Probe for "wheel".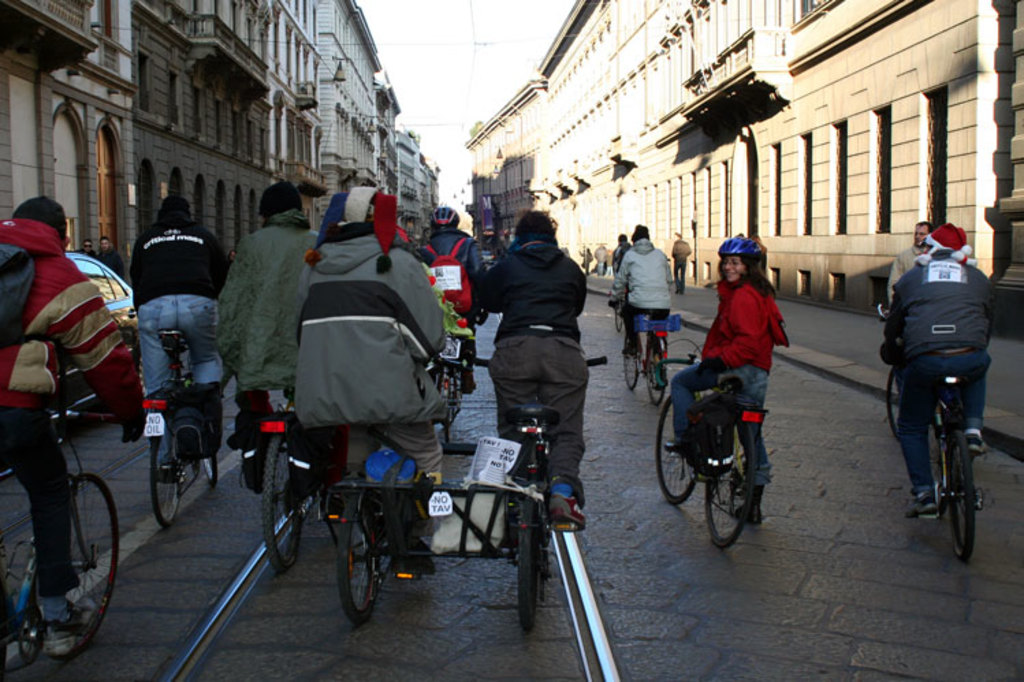
Probe result: (x1=924, y1=415, x2=947, y2=521).
